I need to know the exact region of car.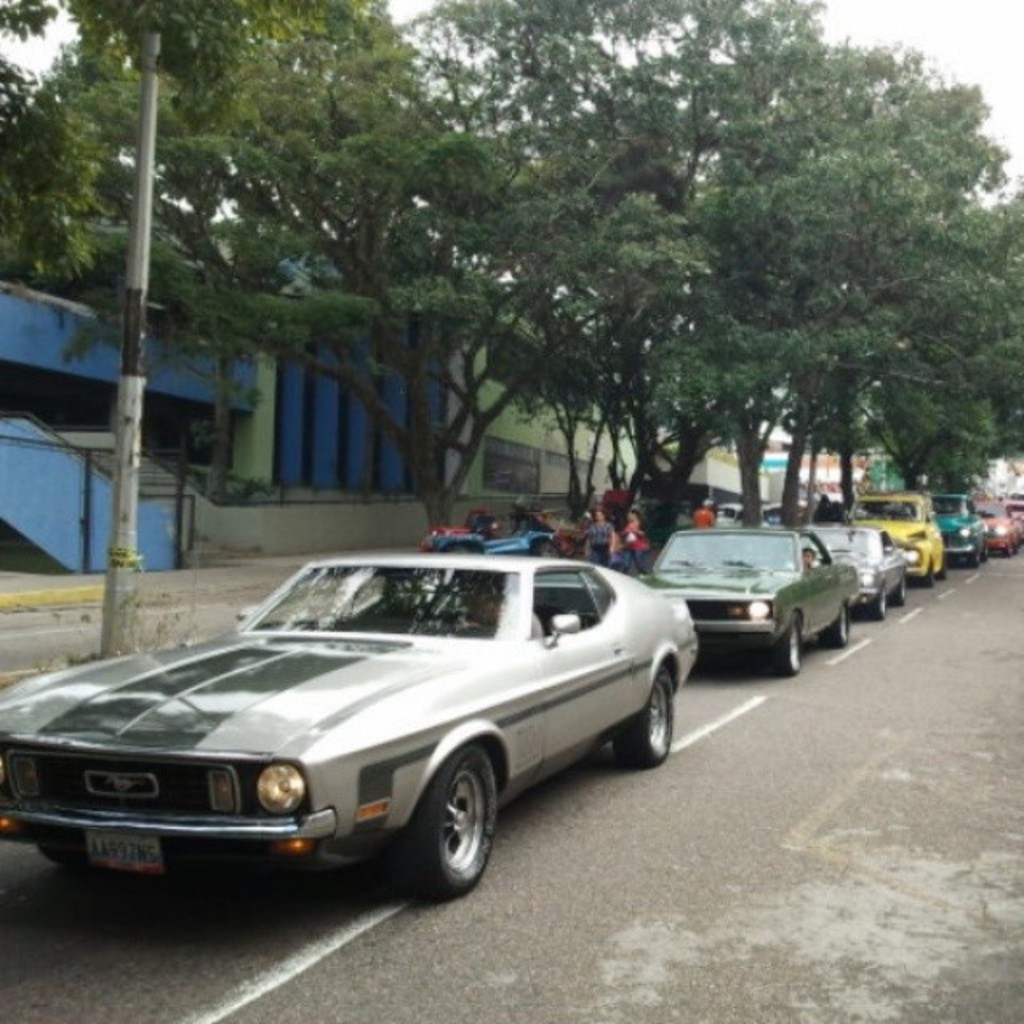
Region: x1=934 y1=493 x2=989 y2=562.
